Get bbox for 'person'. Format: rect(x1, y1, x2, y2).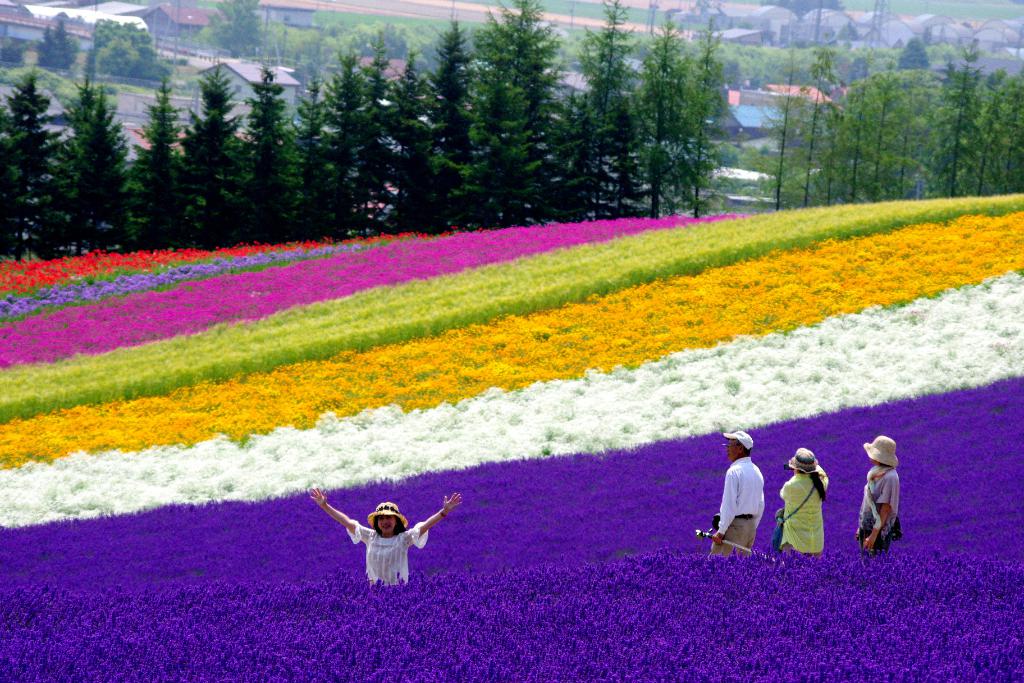
rect(856, 435, 900, 555).
